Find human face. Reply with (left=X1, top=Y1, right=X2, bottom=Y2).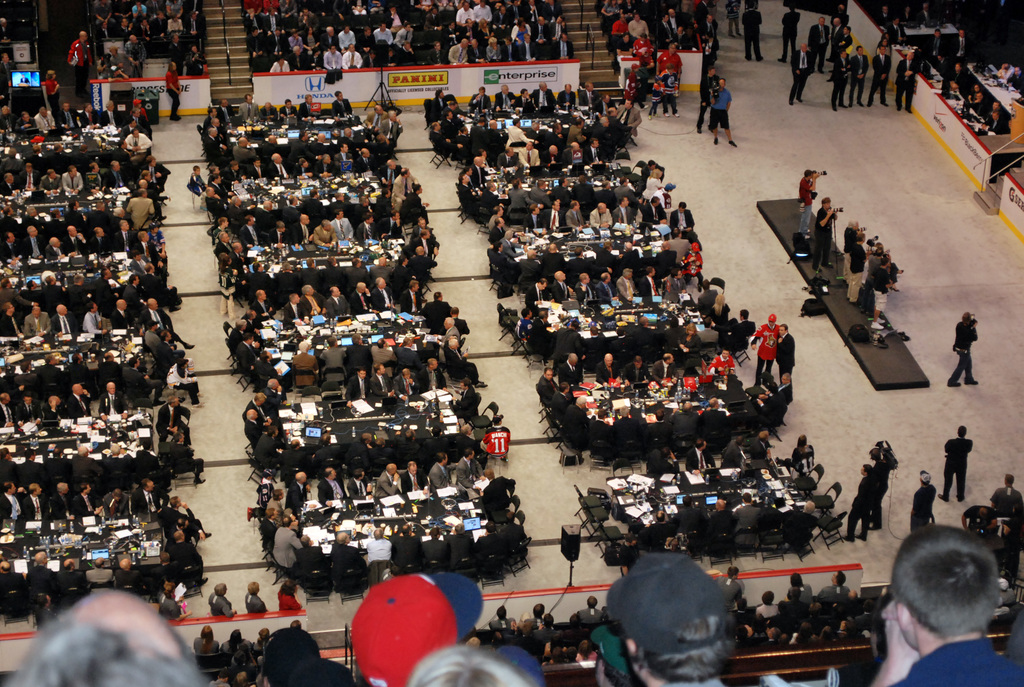
(left=566, top=87, right=572, bottom=95).
